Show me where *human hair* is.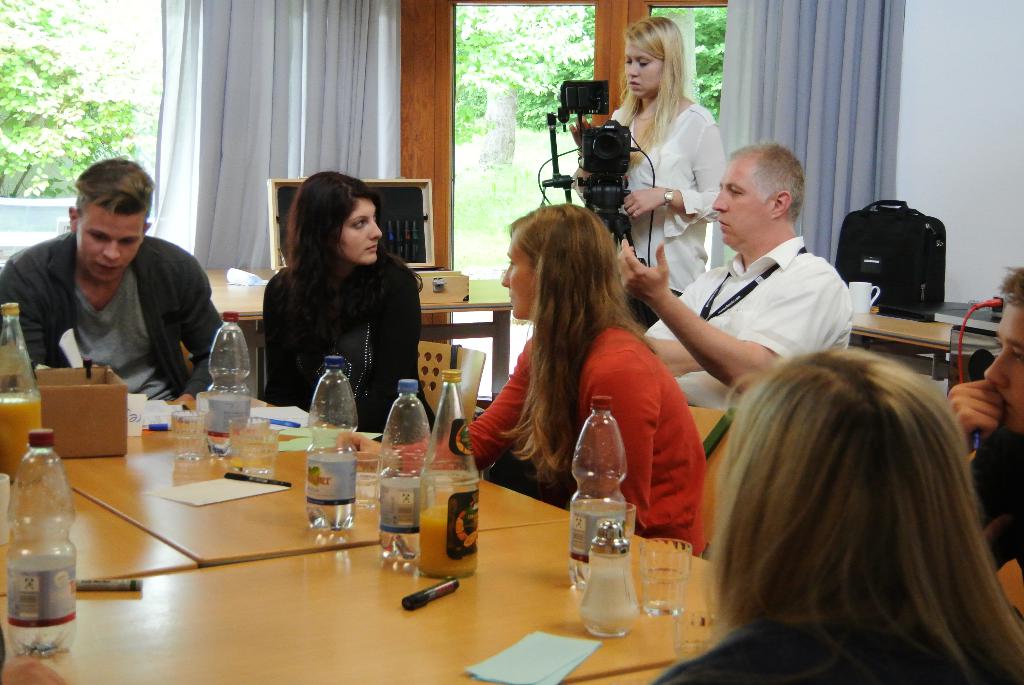
*human hair* is at 72, 155, 154, 220.
